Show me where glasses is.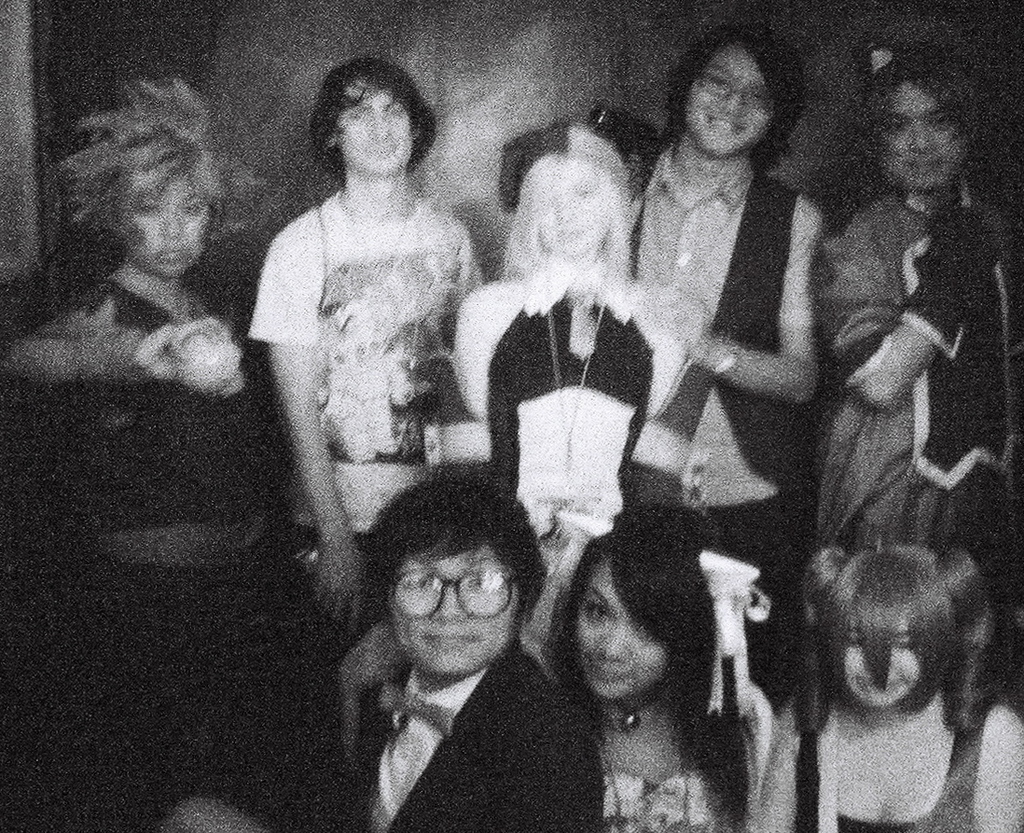
glasses is at crop(379, 576, 533, 632).
